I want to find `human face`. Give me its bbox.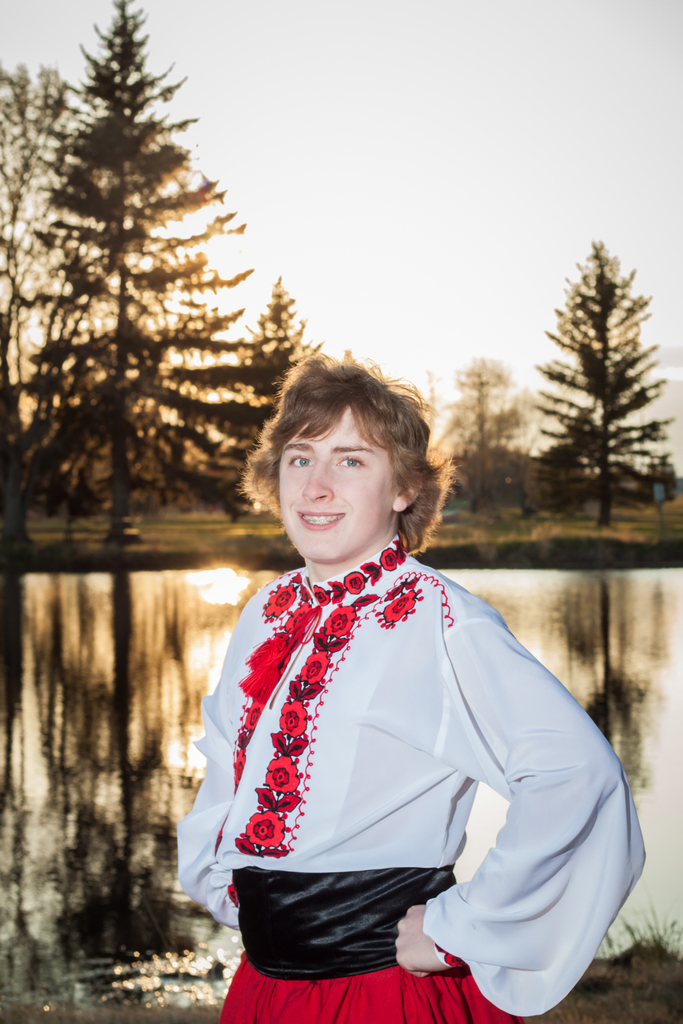
crop(277, 409, 391, 556).
